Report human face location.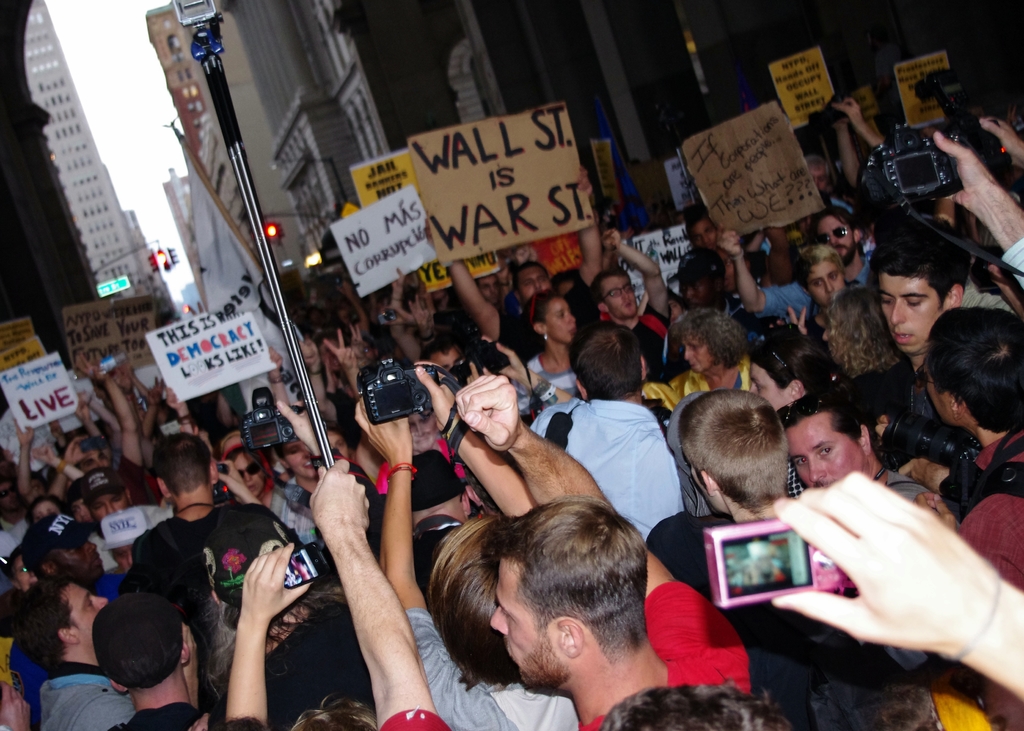
Report: crop(492, 562, 560, 691).
